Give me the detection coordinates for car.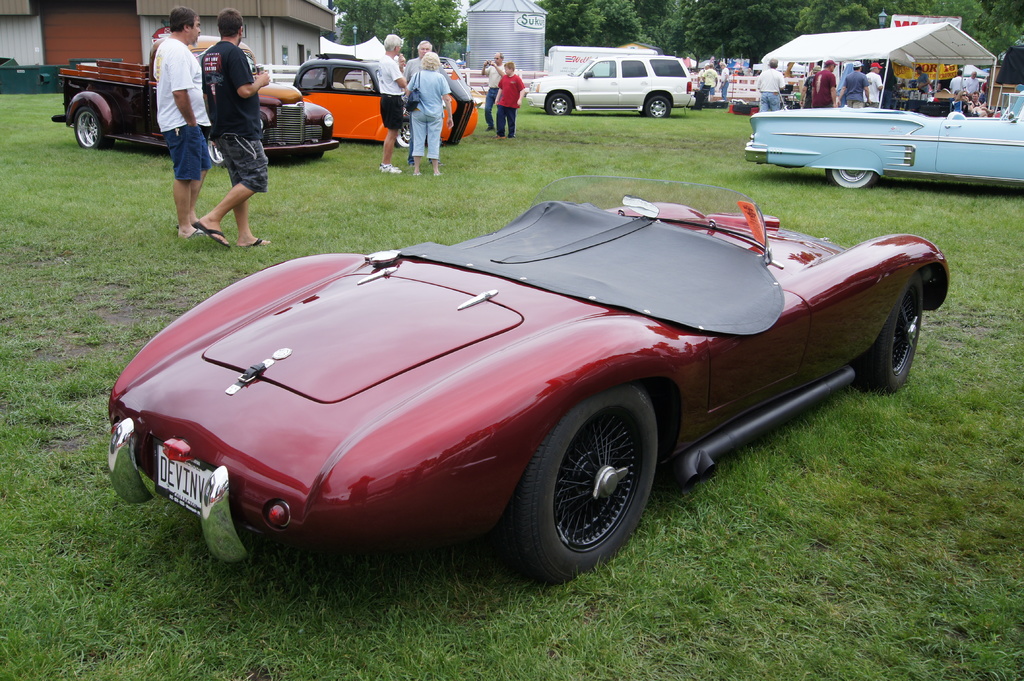
[left=744, top=94, right=1023, bottom=189].
